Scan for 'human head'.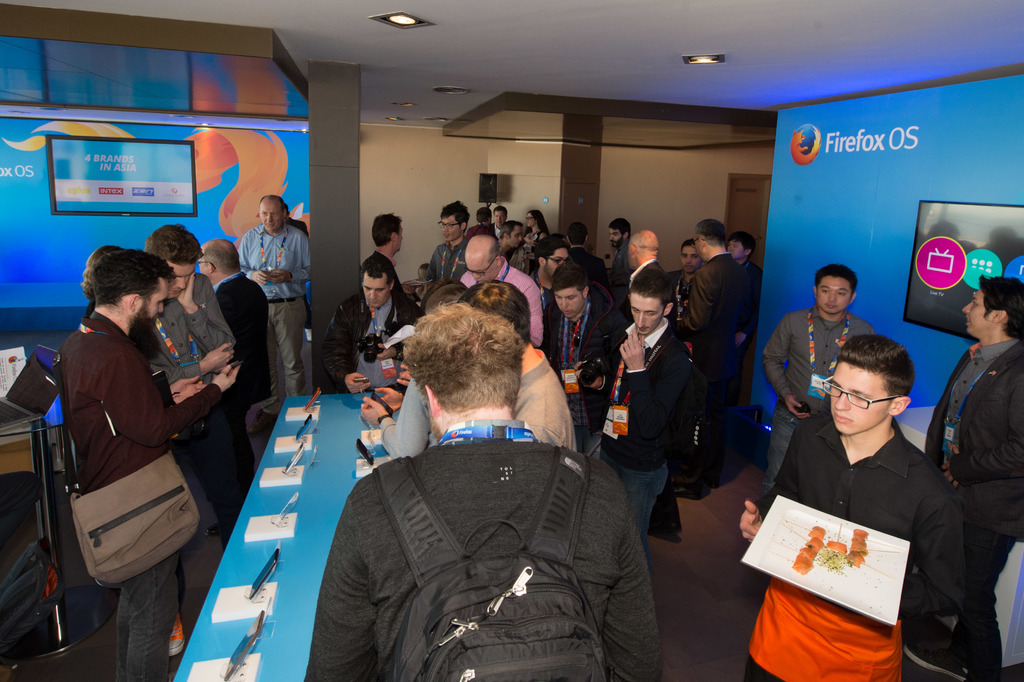
Scan result: box(425, 281, 465, 316).
